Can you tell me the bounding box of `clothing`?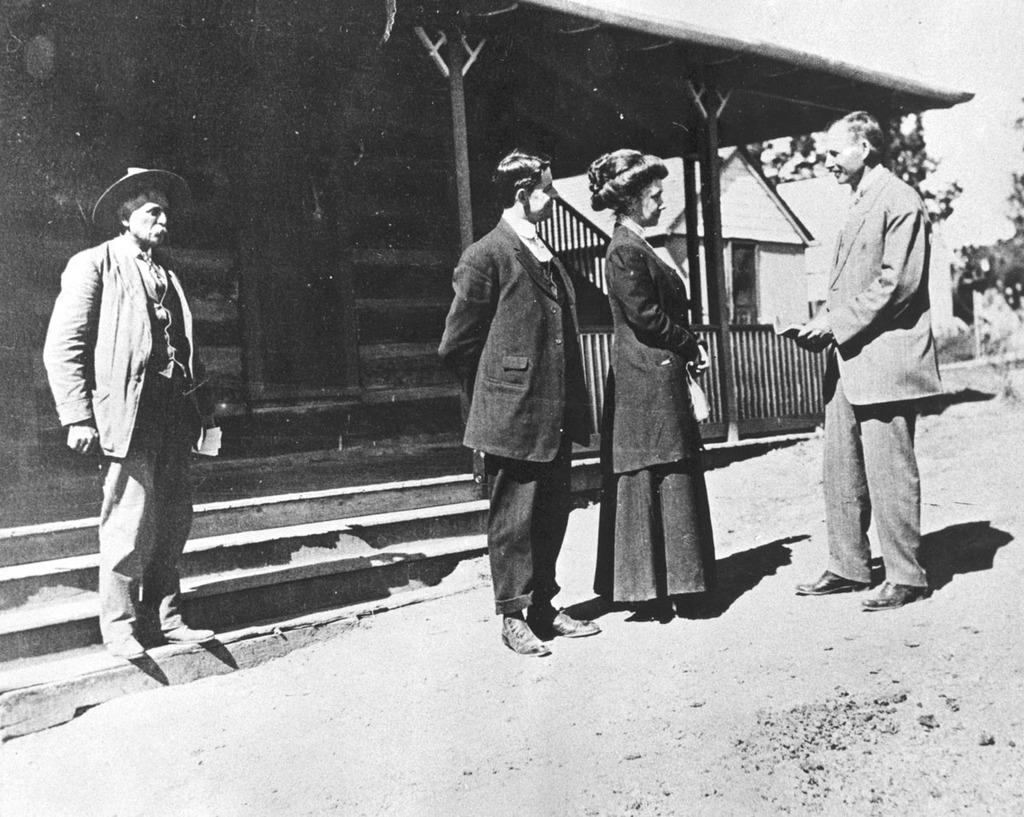
<box>44,228,205,639</box>.
